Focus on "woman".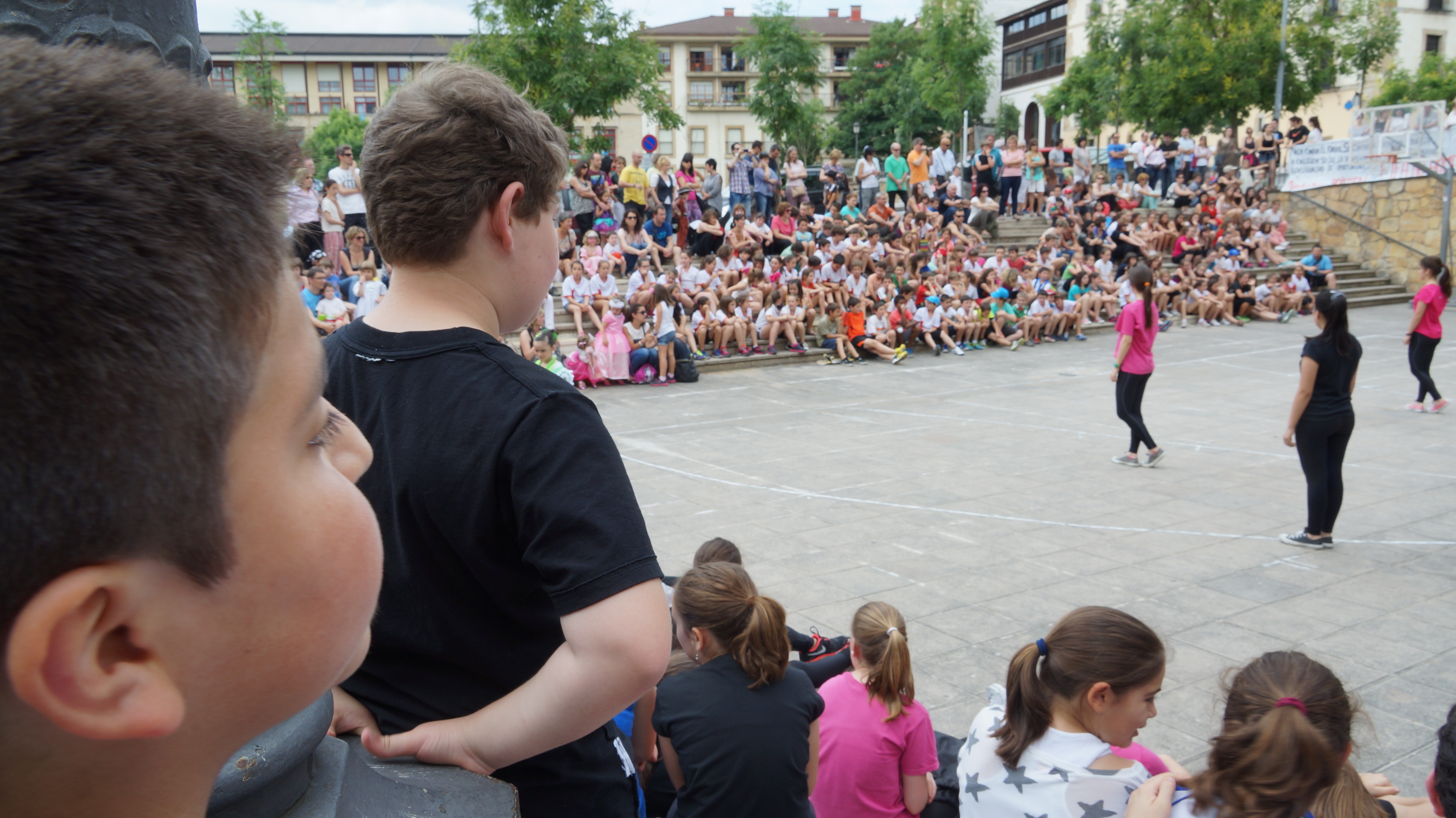
Focused at select_region(238, 179, 281, 242).
